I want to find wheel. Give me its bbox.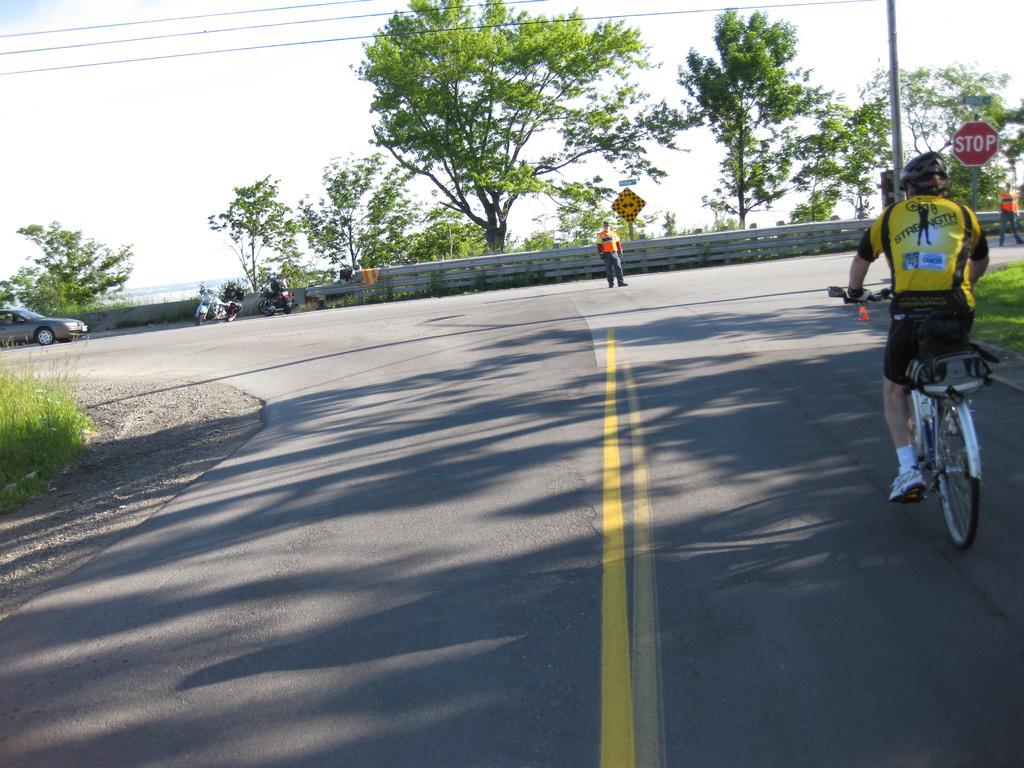
left=922, top=397, right=991, bottom=531.
